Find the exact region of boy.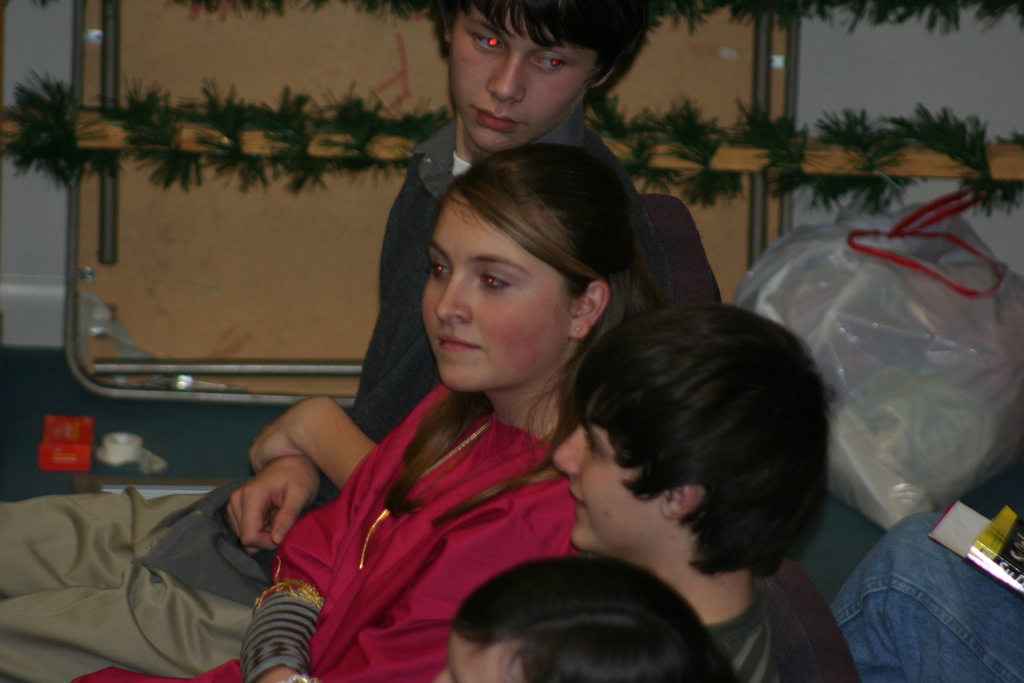
Exact region: crop(547, 299, 830, 682).
